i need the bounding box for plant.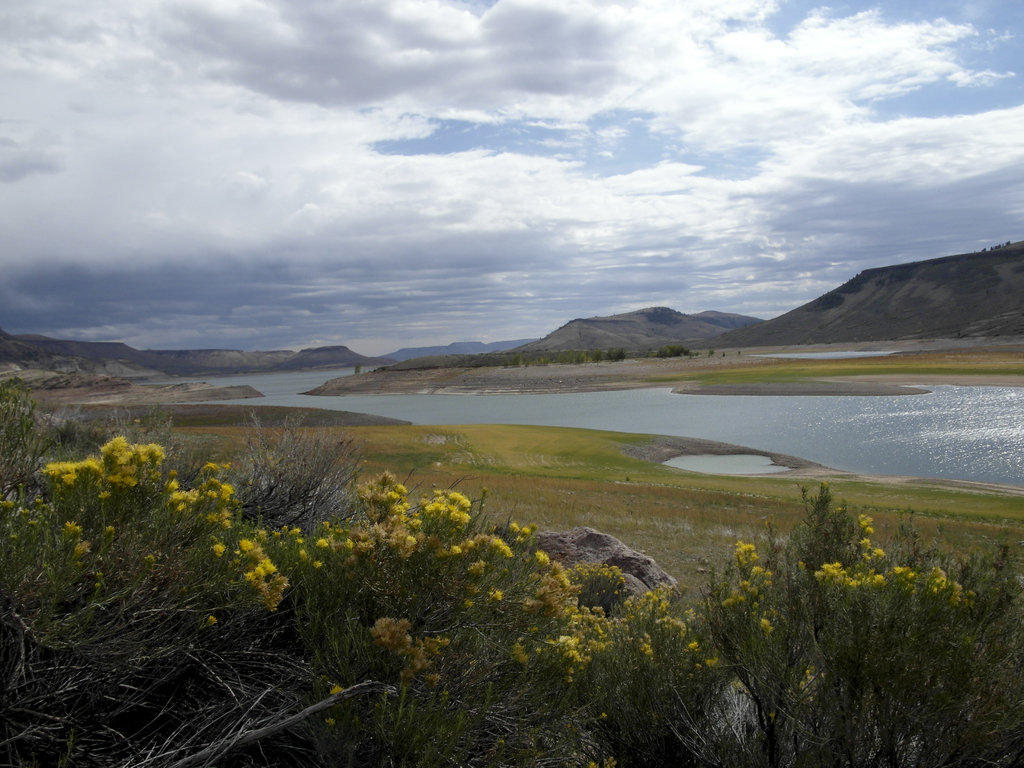
Here it is: [x1=222, y1=404, x2=372, y2=524].
